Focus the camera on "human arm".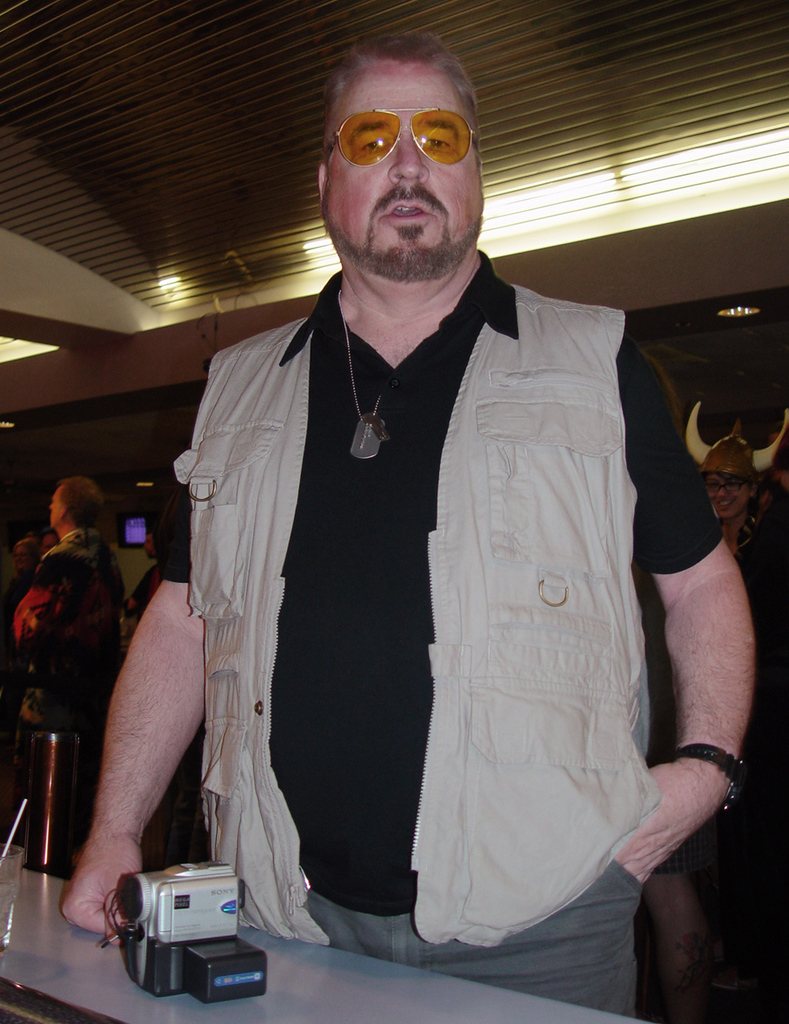
Focus region: pyautogui.locateOnScreen(69, 551, 204, 953).
